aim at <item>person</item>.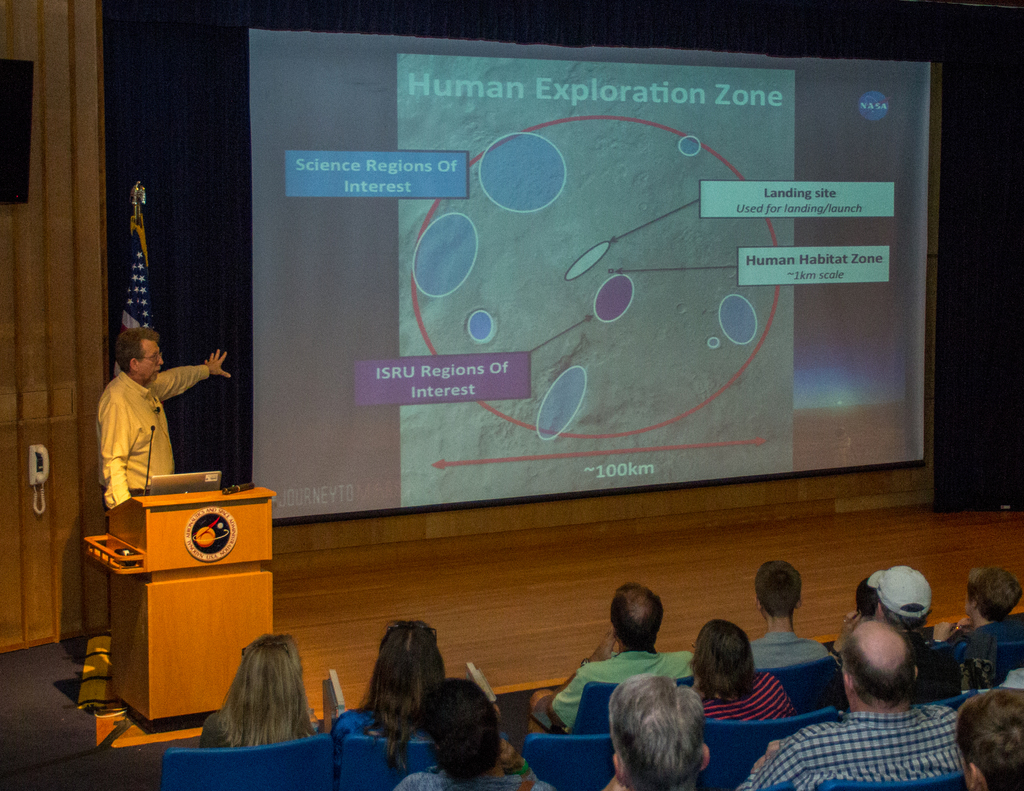
Aimed at 339,617,522,768.
